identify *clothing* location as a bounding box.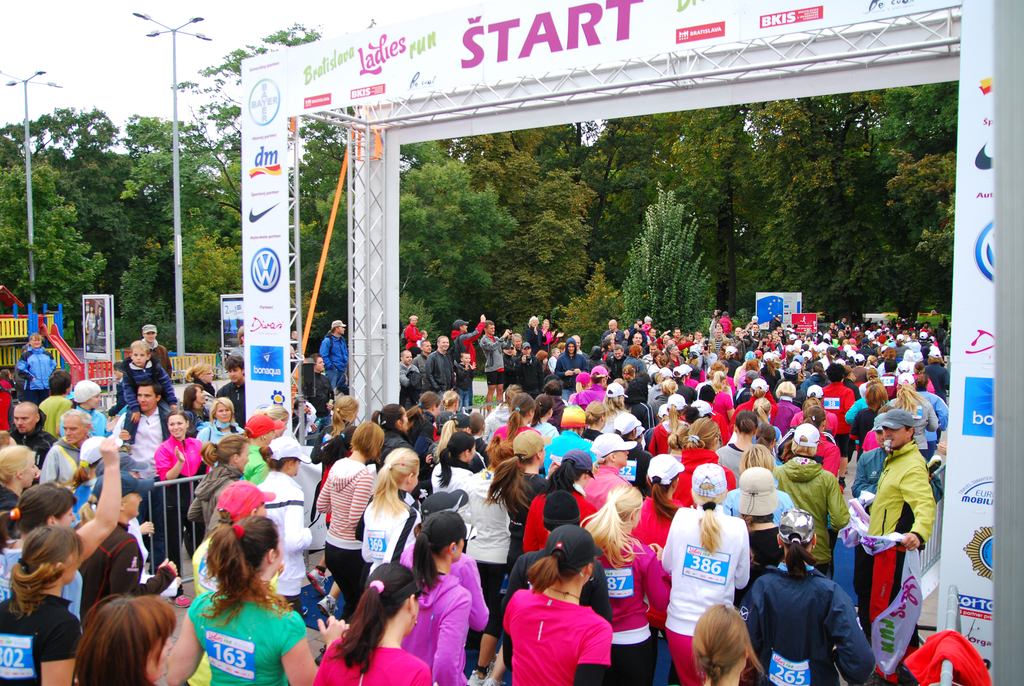
x1=740, y1=570, x2=881, y2=685.
